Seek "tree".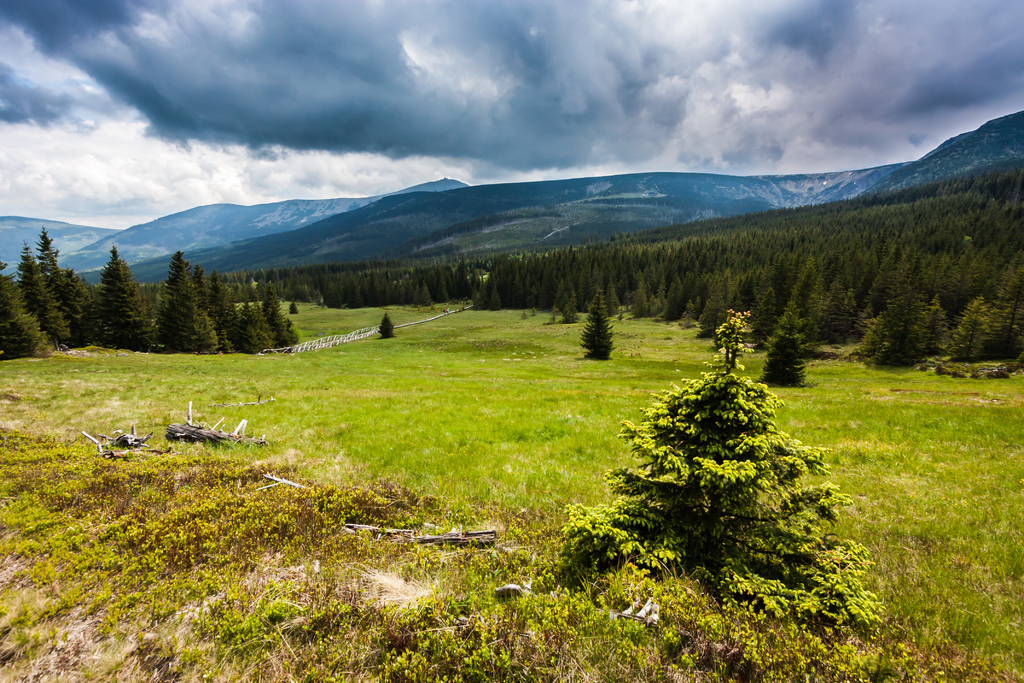
region(381, 309, 394, 342).
